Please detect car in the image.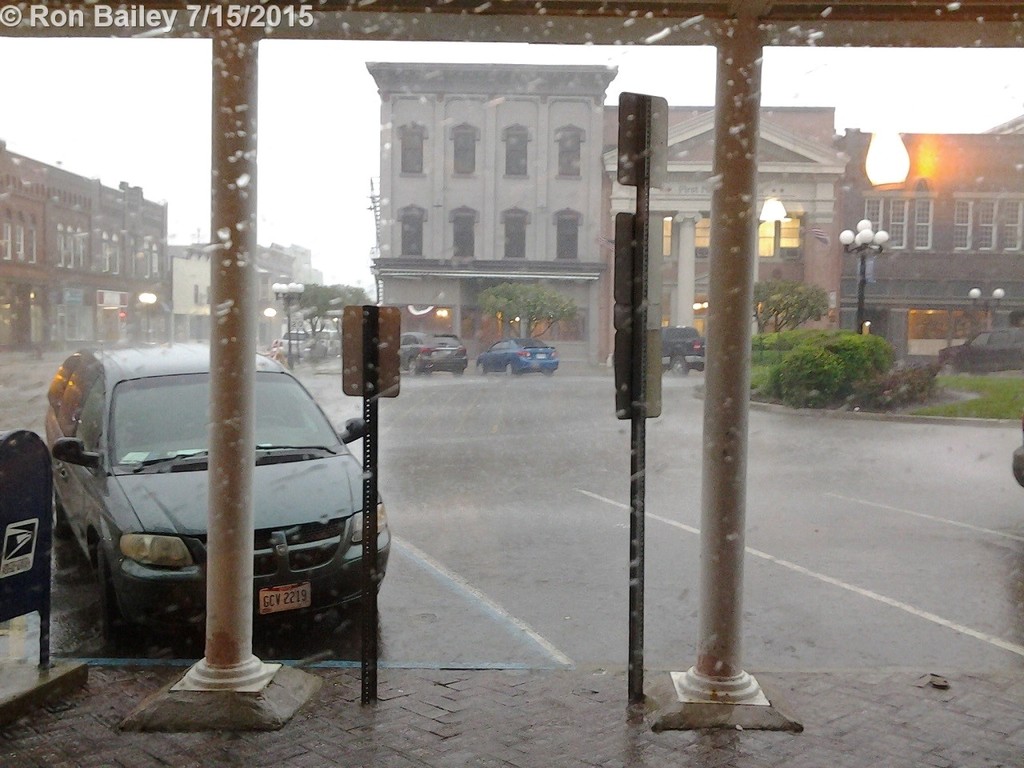
rect(614, 326, 705, 378).
